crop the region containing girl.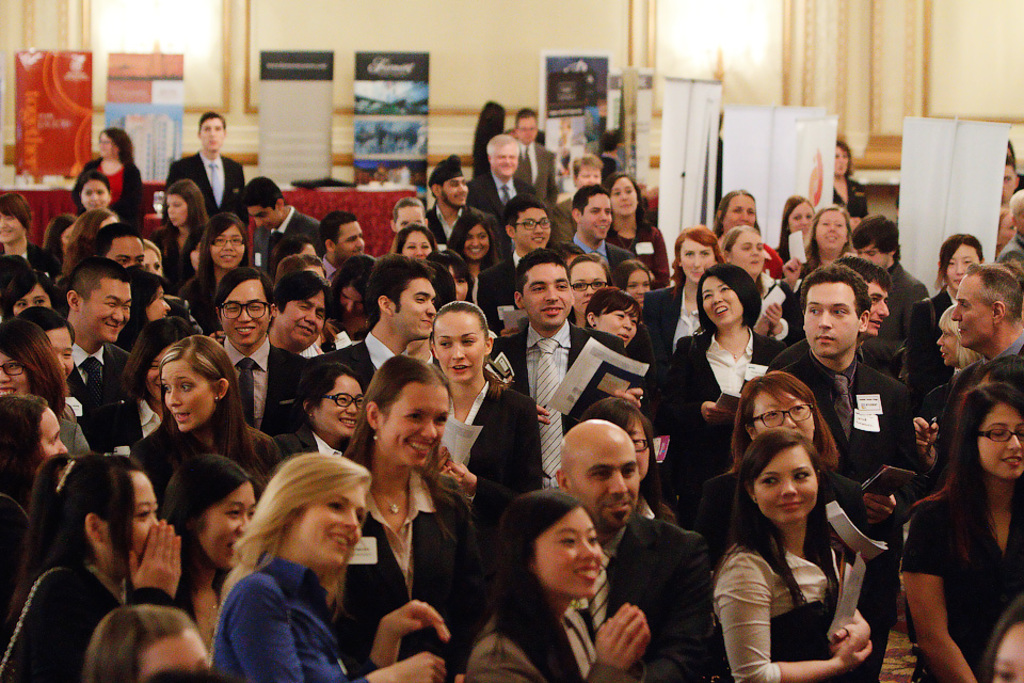
Crop region: locate(142, 236, 166, 277).
